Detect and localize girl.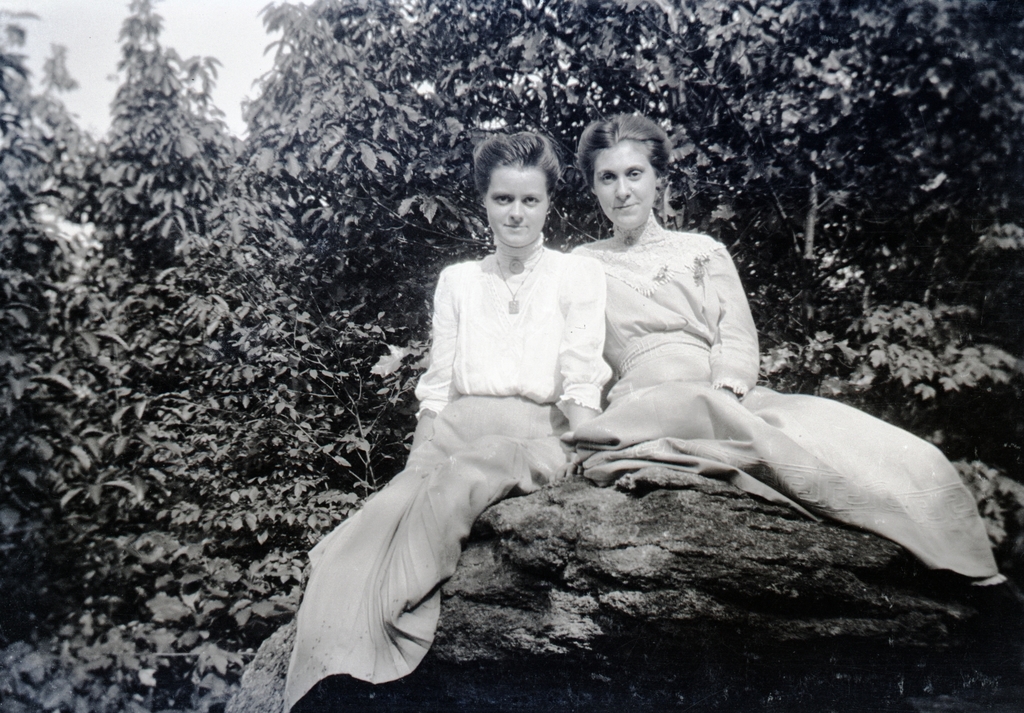
Localized at {"left": 570, "top": 111, "right": 1003, "bottom": 588}.
